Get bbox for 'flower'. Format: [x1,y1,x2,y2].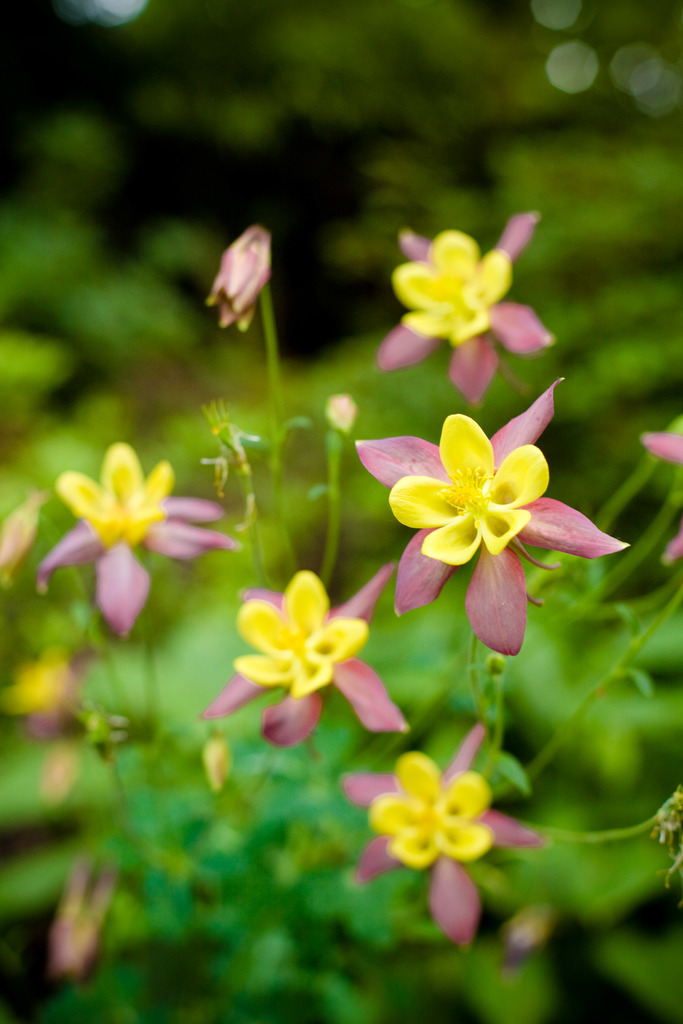
[352,374,621,659].
